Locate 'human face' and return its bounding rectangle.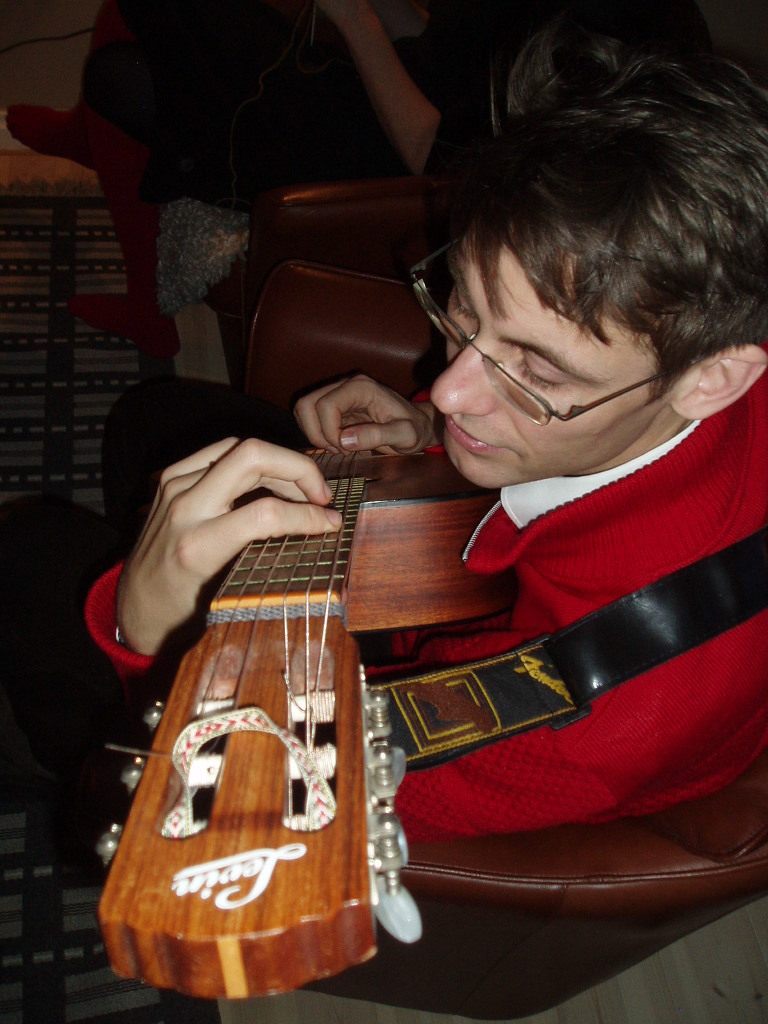
(x1=432, y1=258, x2=657, y2=484).
